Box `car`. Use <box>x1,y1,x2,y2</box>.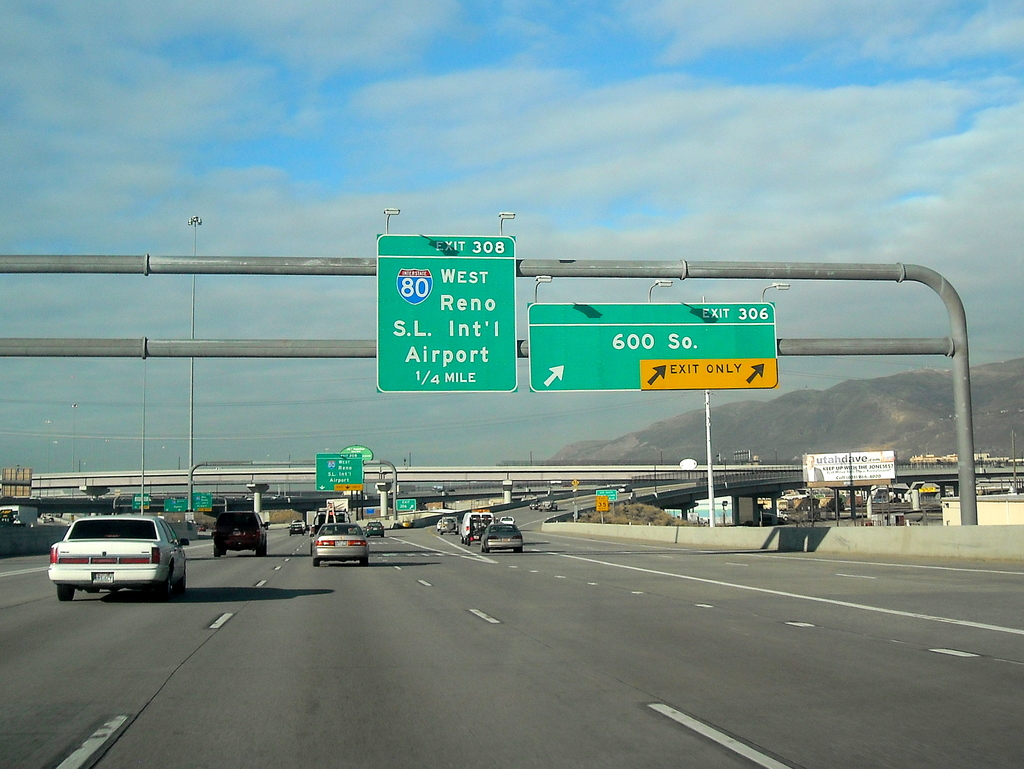
<box>435,518,439,530</box>.
